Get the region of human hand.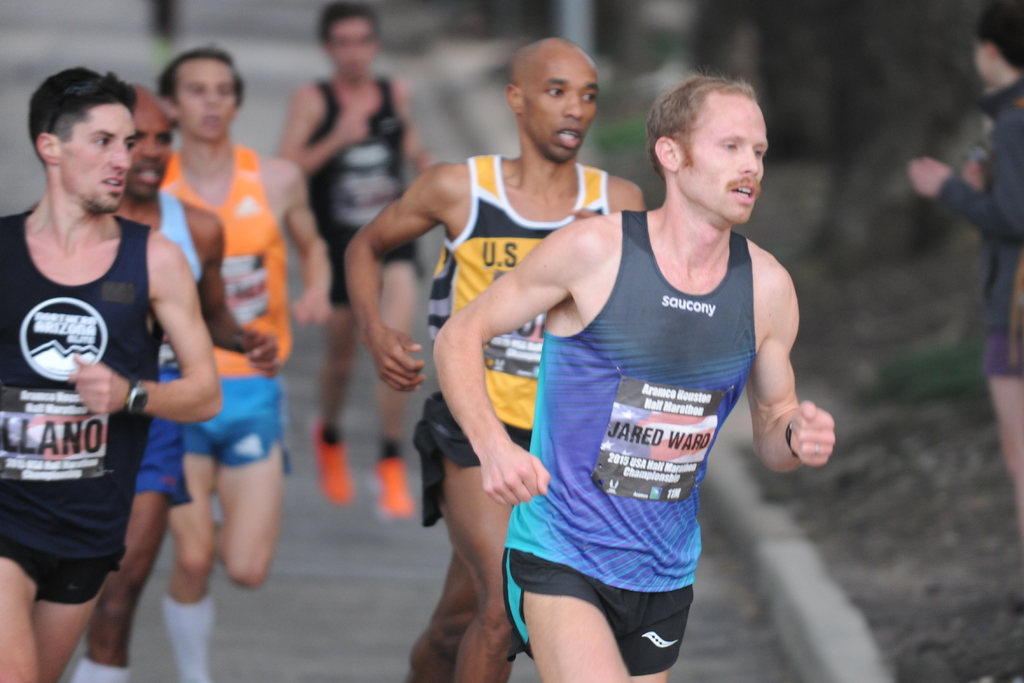
792 400 836 468.
